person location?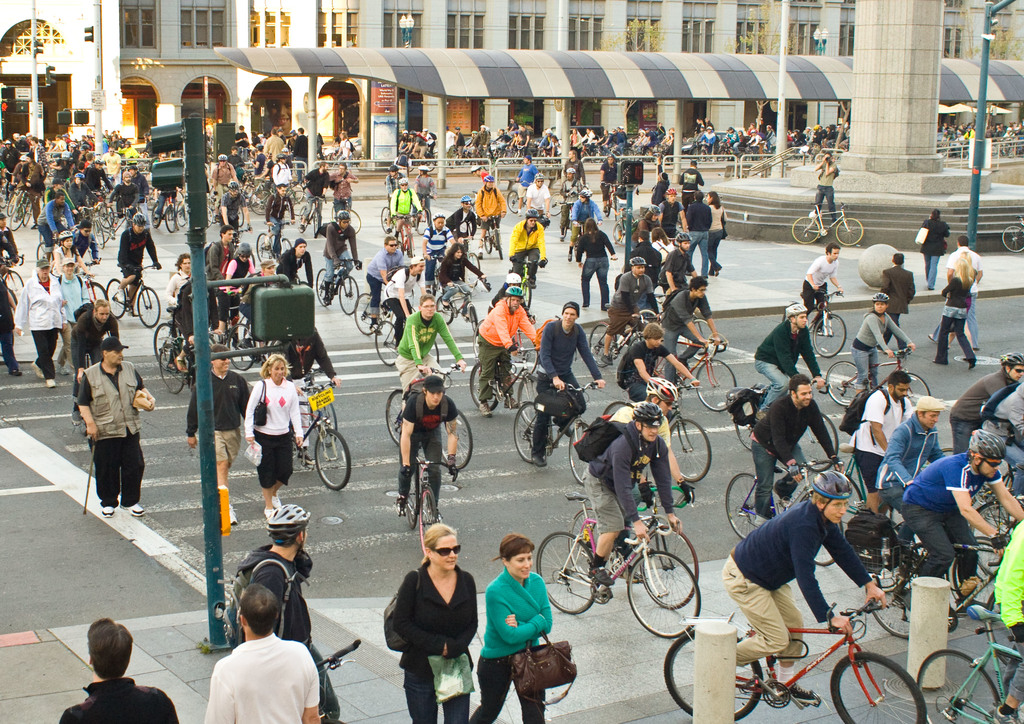
{"x1": 481, "y1": 271, "x2": 523, "y2": 312}
